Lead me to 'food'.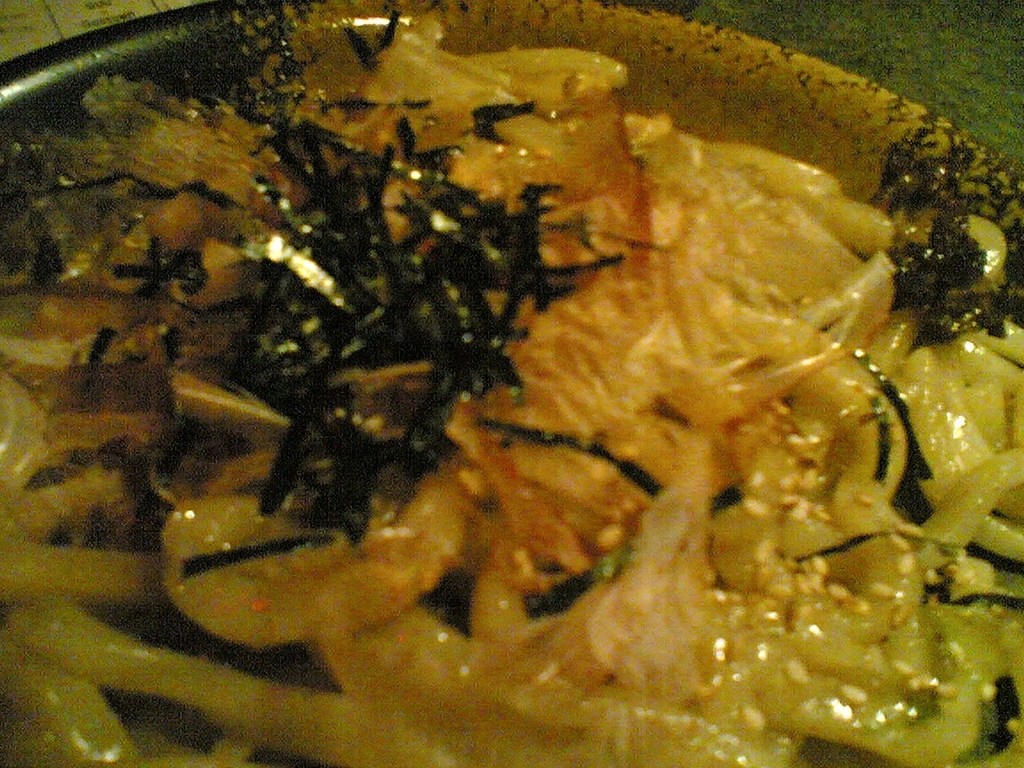
Lead to 63,0,1013,760.
